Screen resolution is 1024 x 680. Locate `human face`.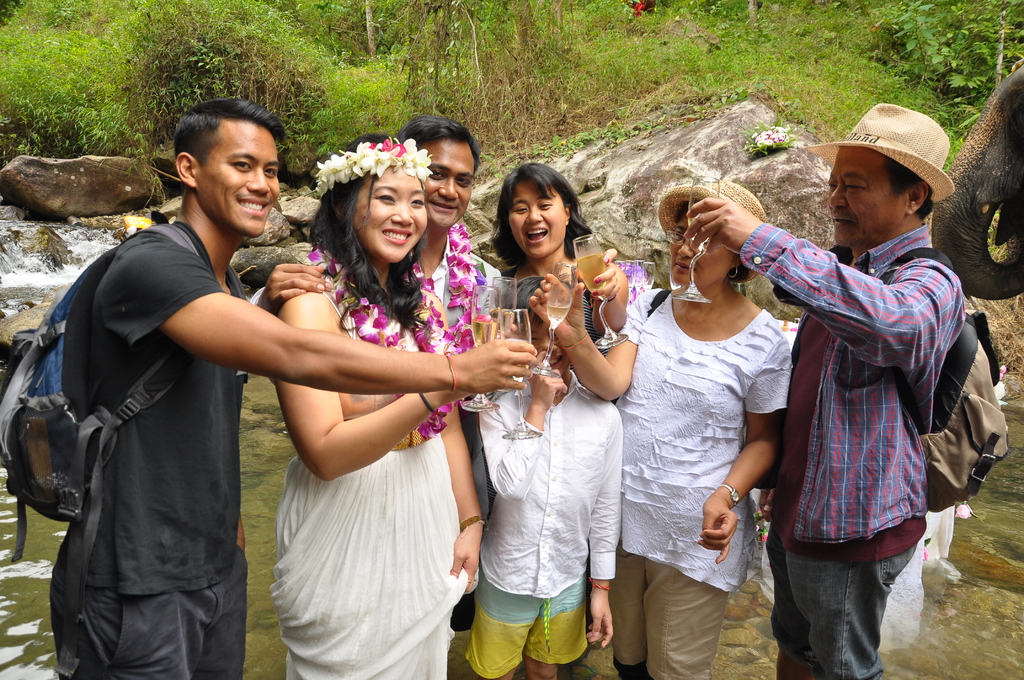
bbox(828, 148, 901, 248).
